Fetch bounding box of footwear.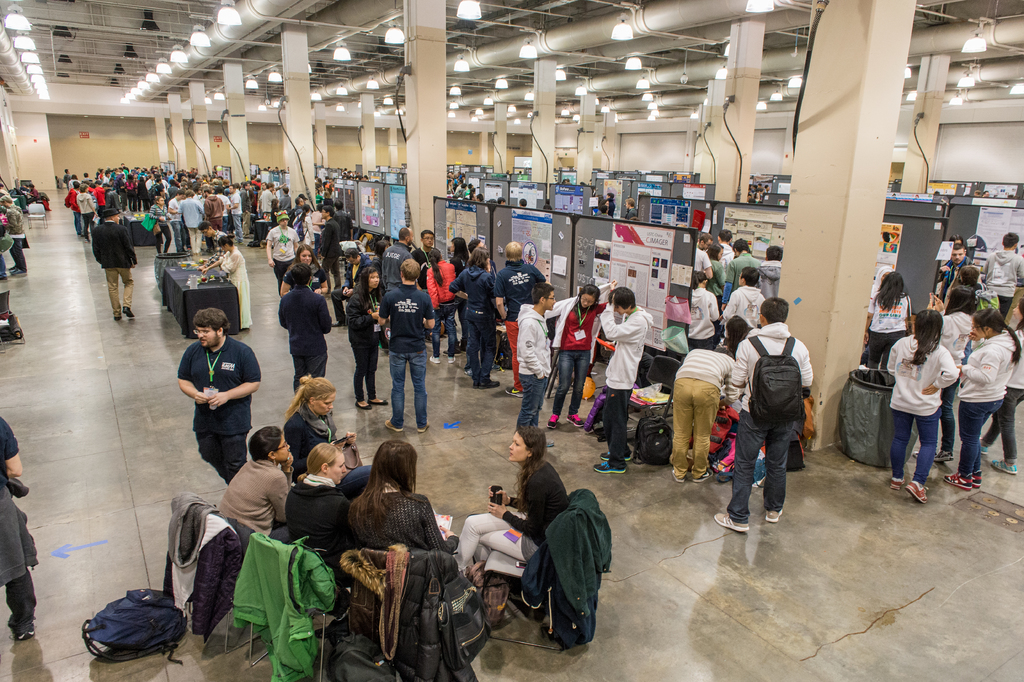
Bbox: [x1=331, y1=318, x2=348, y2=328].
